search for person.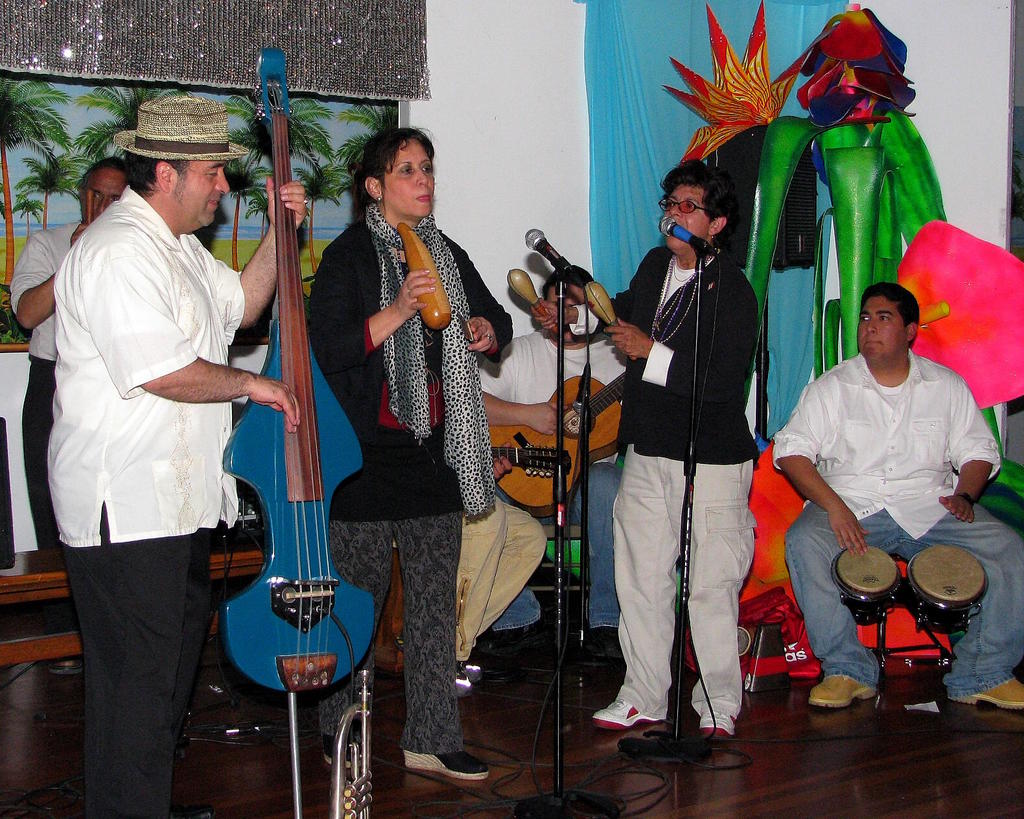
Found at (43,89,313,818).
